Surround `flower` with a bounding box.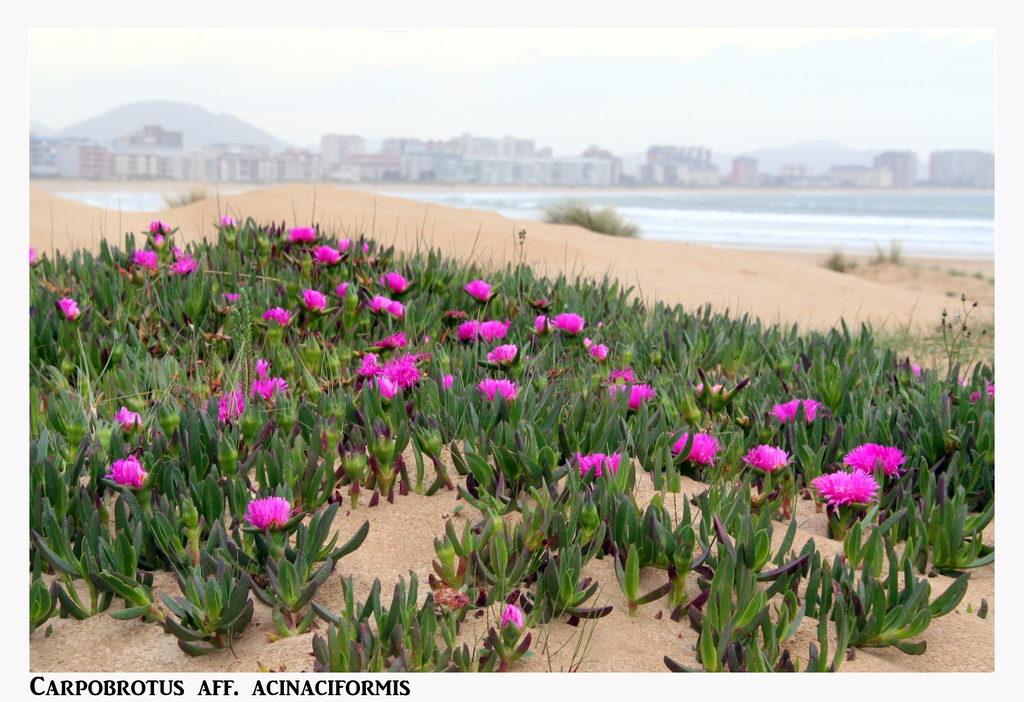
select_region(116, 406, 144, 431).
